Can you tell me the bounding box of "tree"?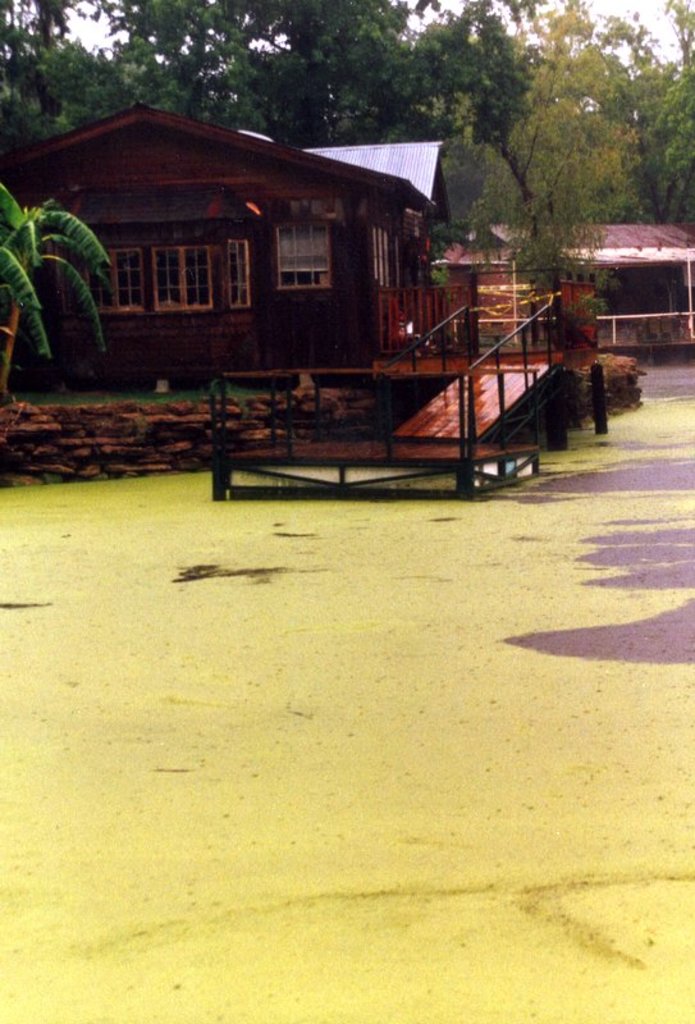
x1=461 y1=38 x2=631 y2=261.
